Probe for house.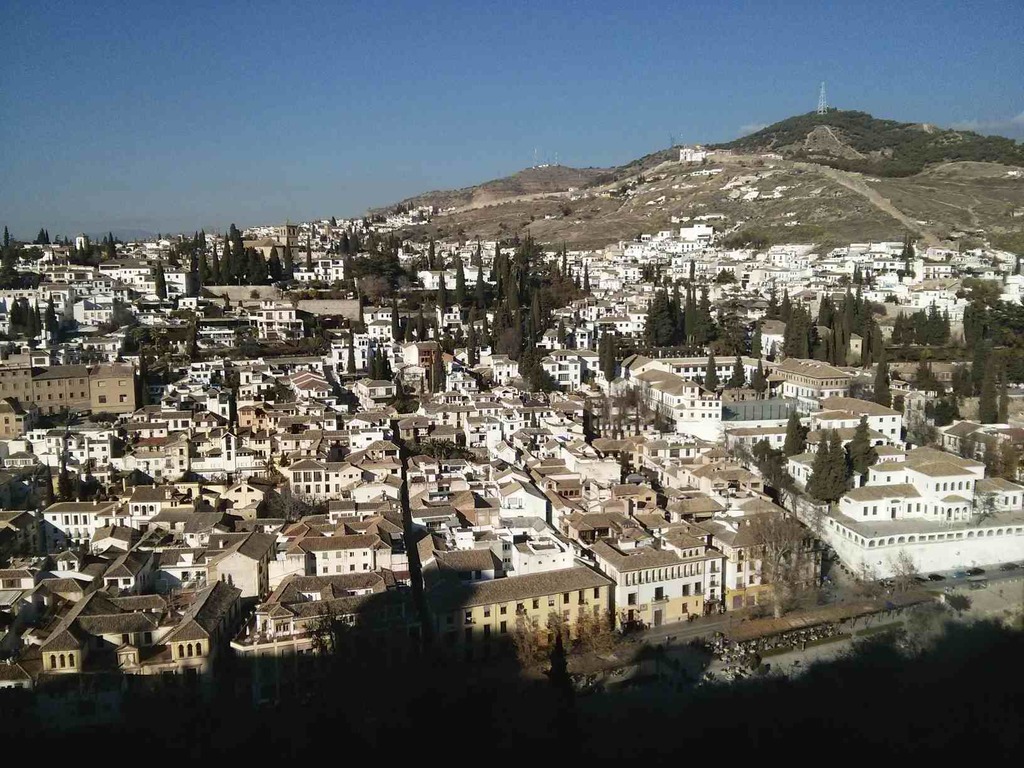
Probe result: rect(538, 211, 558, 221).
